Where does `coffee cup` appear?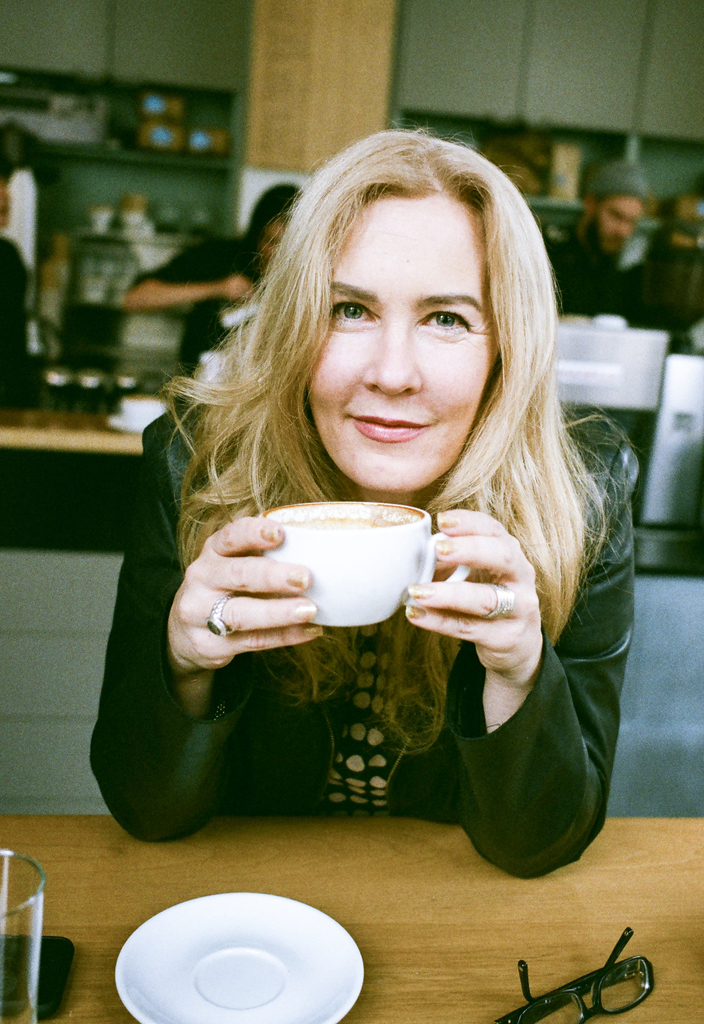
Appears at box=[261, 500, 473, 627].
